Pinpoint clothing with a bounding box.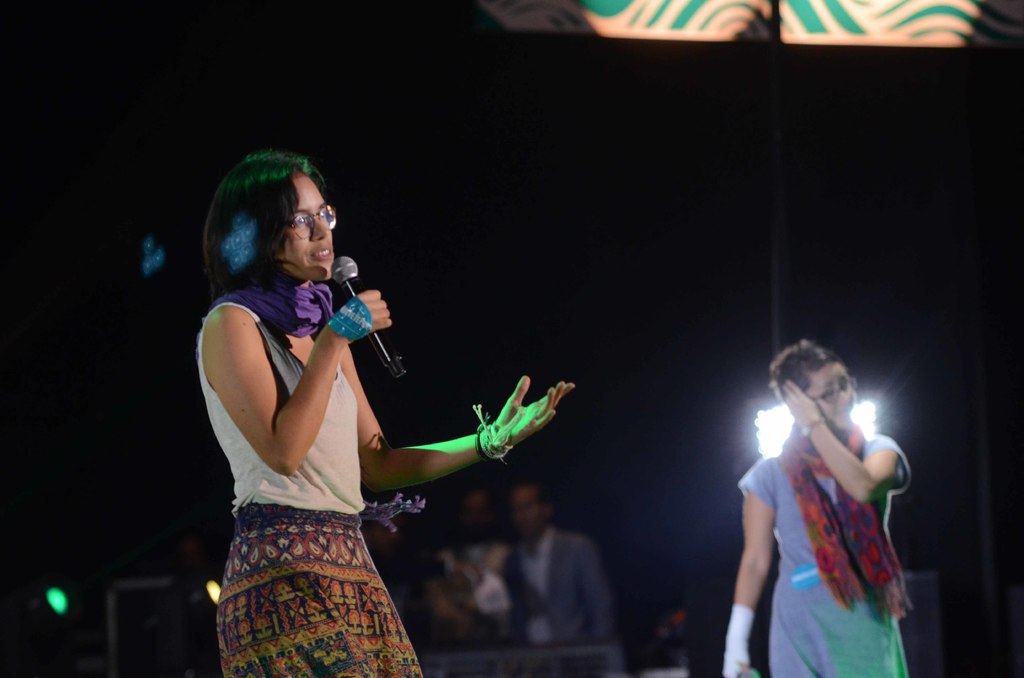
box(184, 278, 434, 677).
